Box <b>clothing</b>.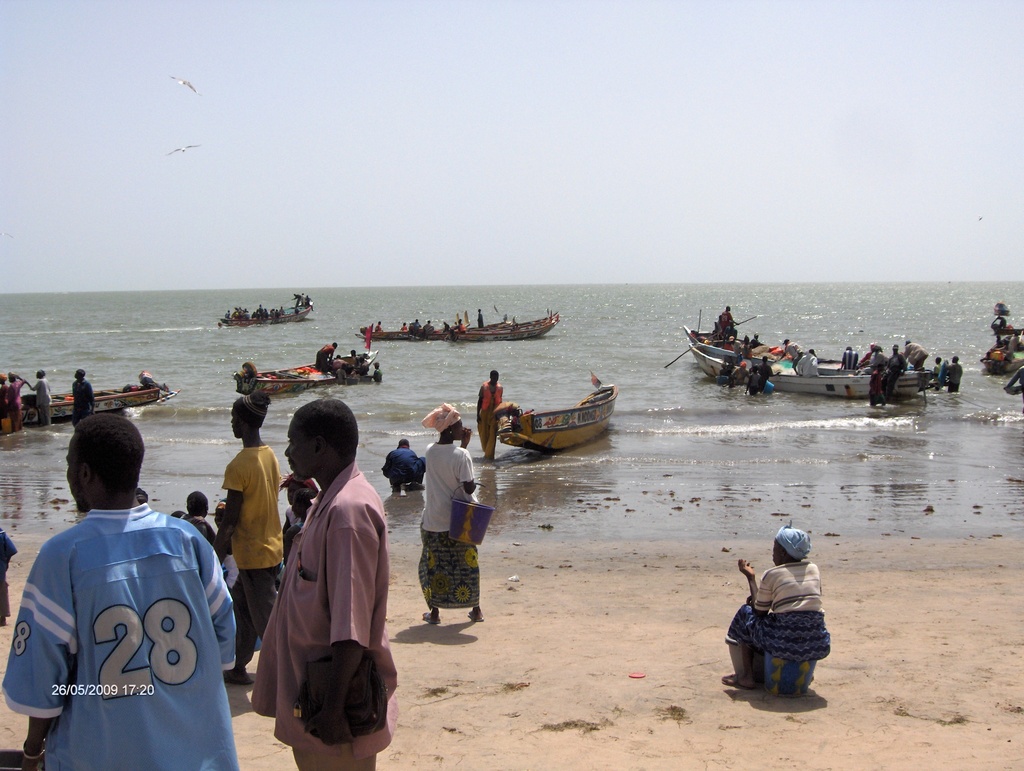
(x1=717, y1=558, x2=833, y2=660).
